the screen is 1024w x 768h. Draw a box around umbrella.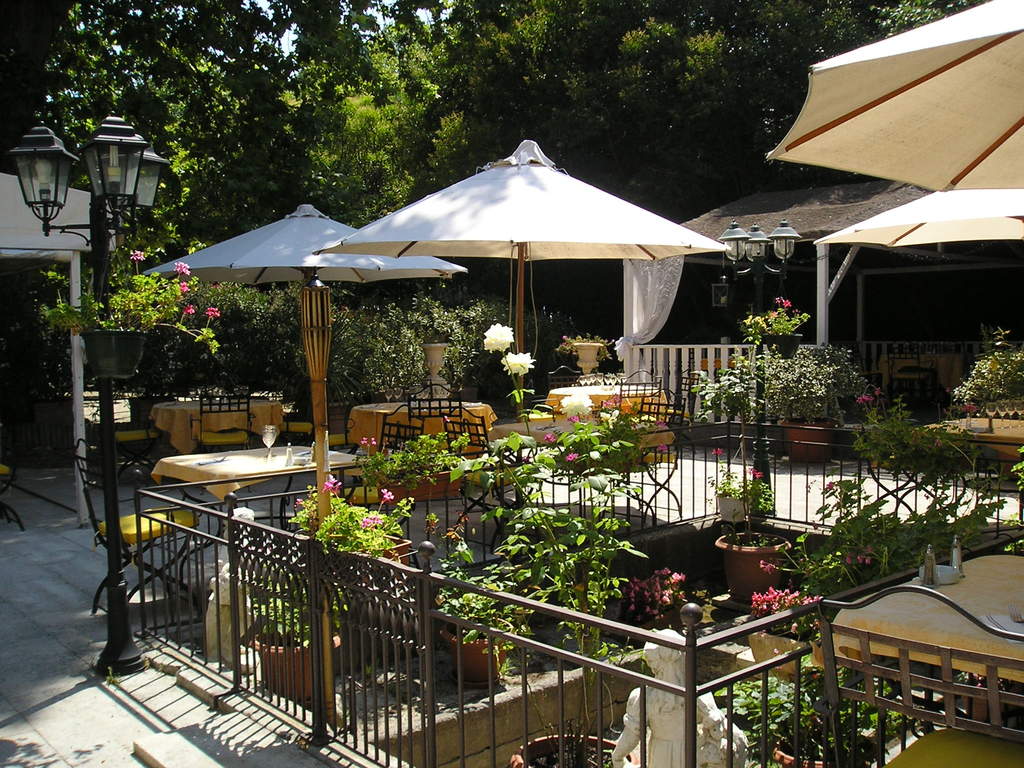
pyautogui.locateOnScreen(313, 140, 733, 500).
